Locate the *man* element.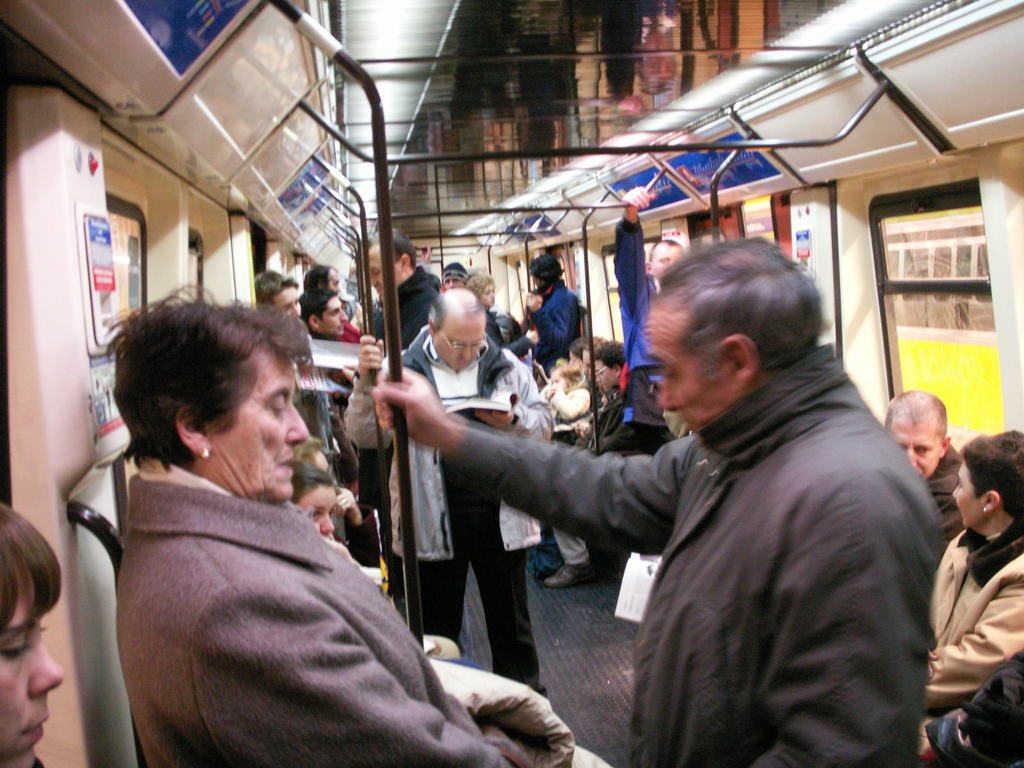
Element bbox: box(307, 268, 357, 335).
